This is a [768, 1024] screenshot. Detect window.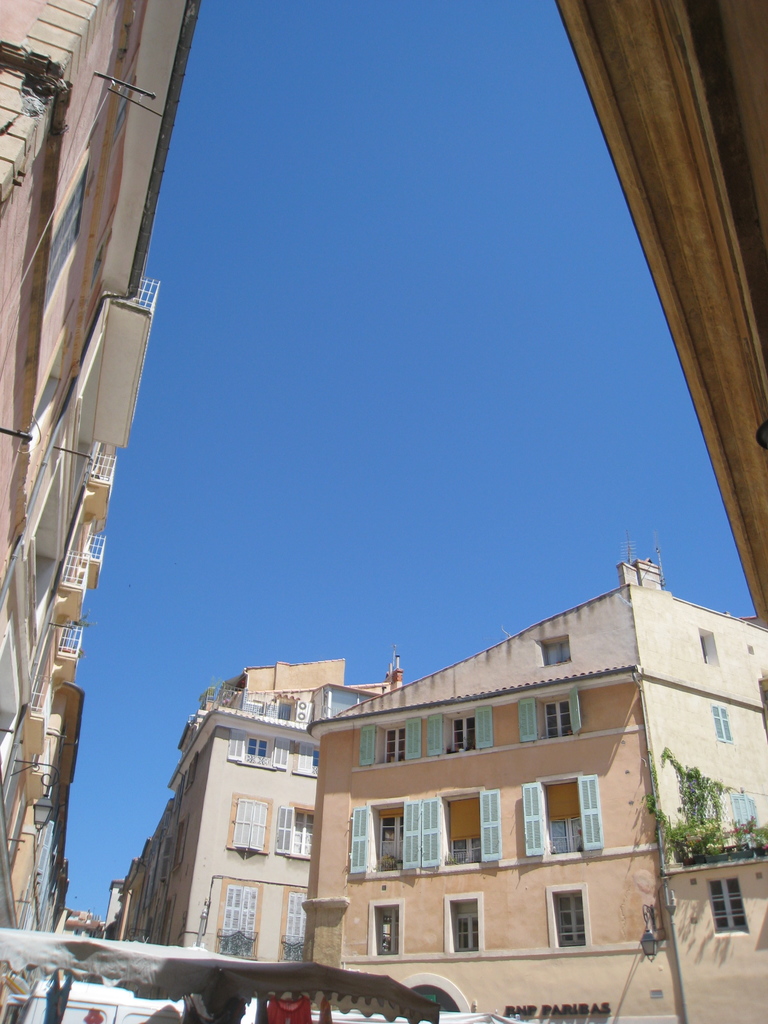
[left=541, top=638, right=570, bottom=668].
